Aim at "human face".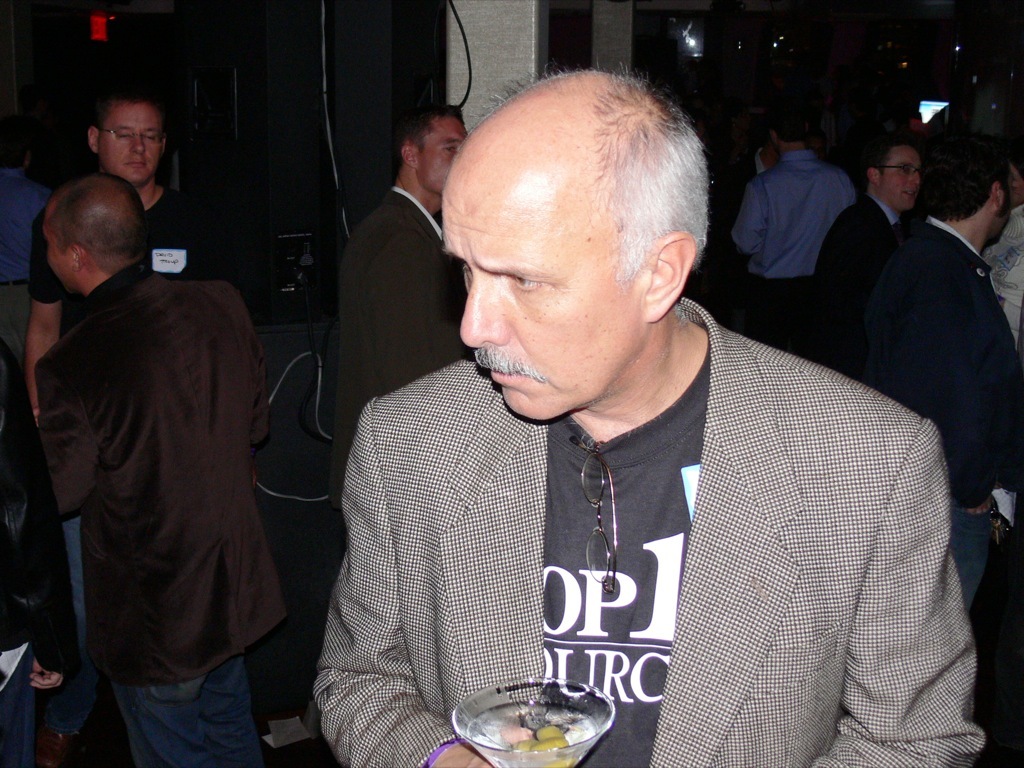
Aimed at 431,107,469,194.
